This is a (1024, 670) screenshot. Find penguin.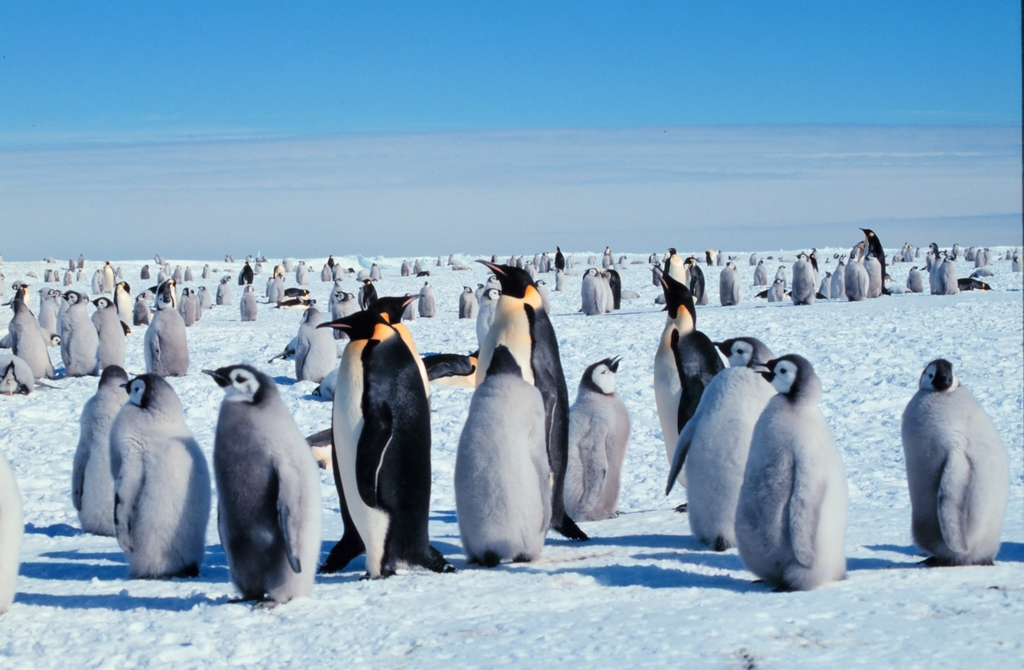
Bounding box: 62, 288, 99, 373.
